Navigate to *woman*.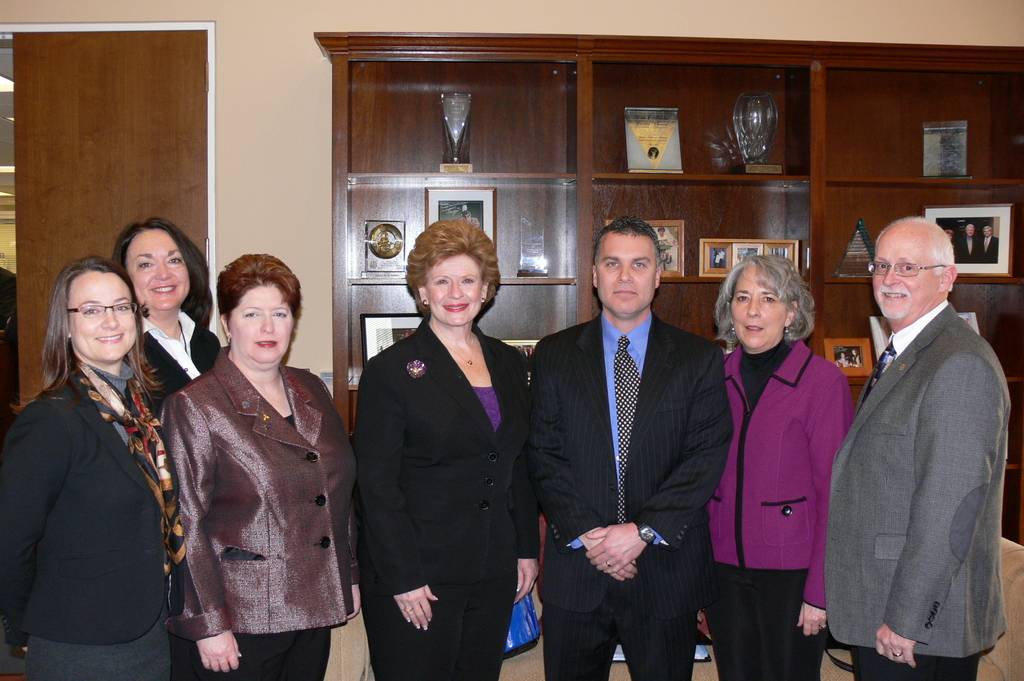
Navigation target: x1=17, y1=223, x2=175, y2=680.
